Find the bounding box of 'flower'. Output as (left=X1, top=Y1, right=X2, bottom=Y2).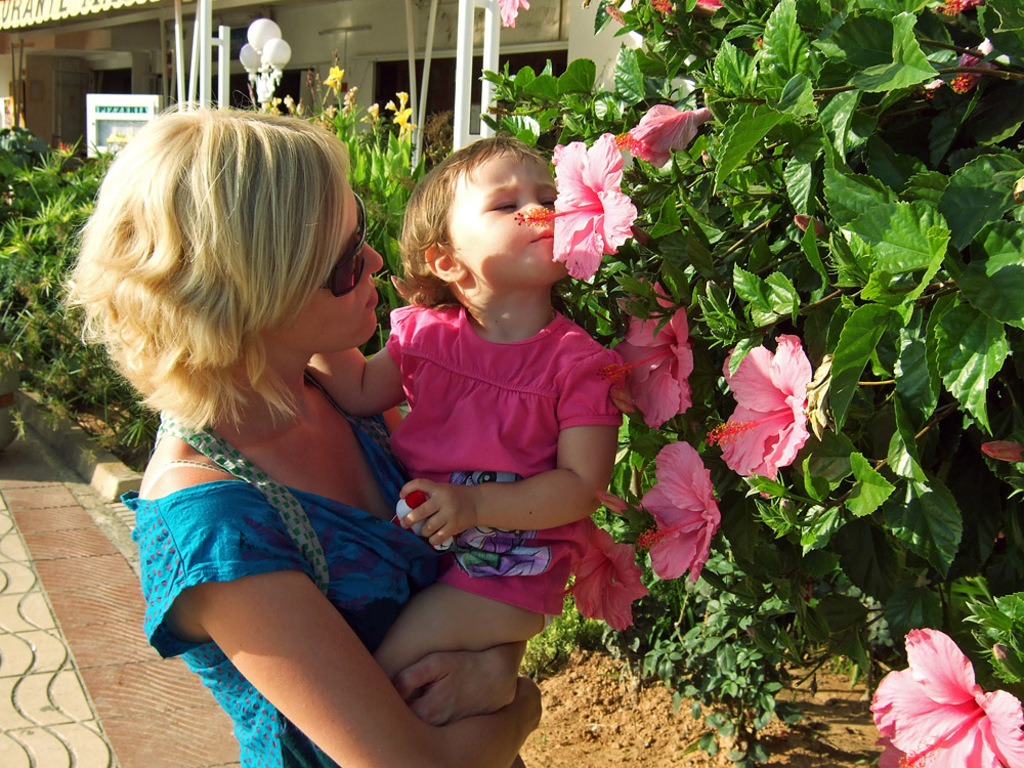
(left=715, top=332, right=830, bottom=487).
